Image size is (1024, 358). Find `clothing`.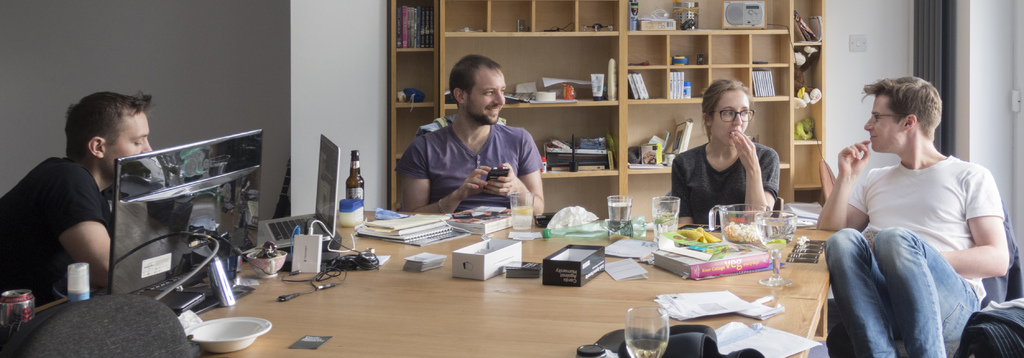
{"x1": 672, "y1": 132, "x2": 779, "y2": 224}.
